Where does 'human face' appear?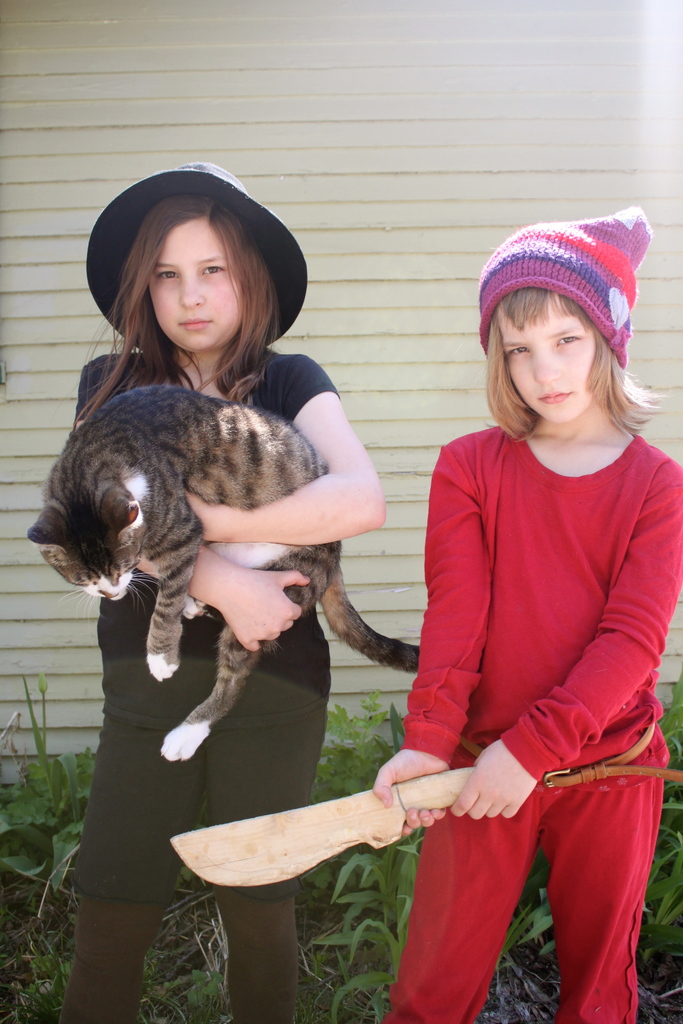
Appears at bbox=[499, 295, 599, 426].
